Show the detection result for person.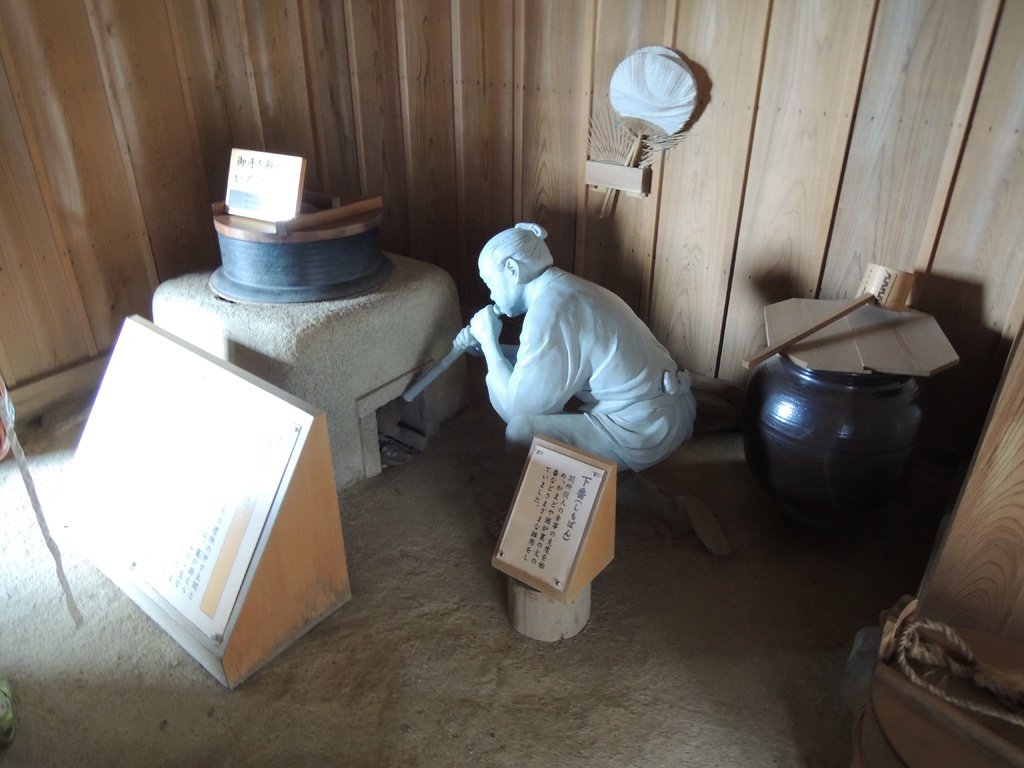
(left=442, top=209, right=700, bottom=522).
